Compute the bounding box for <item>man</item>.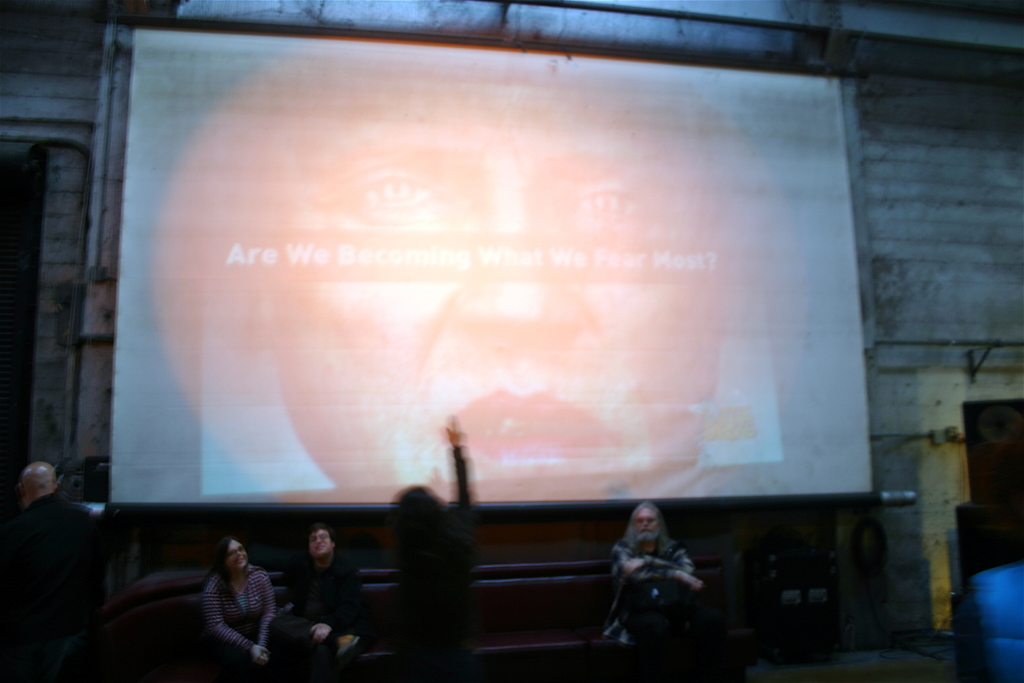
box(600, 502, 697, 679).
